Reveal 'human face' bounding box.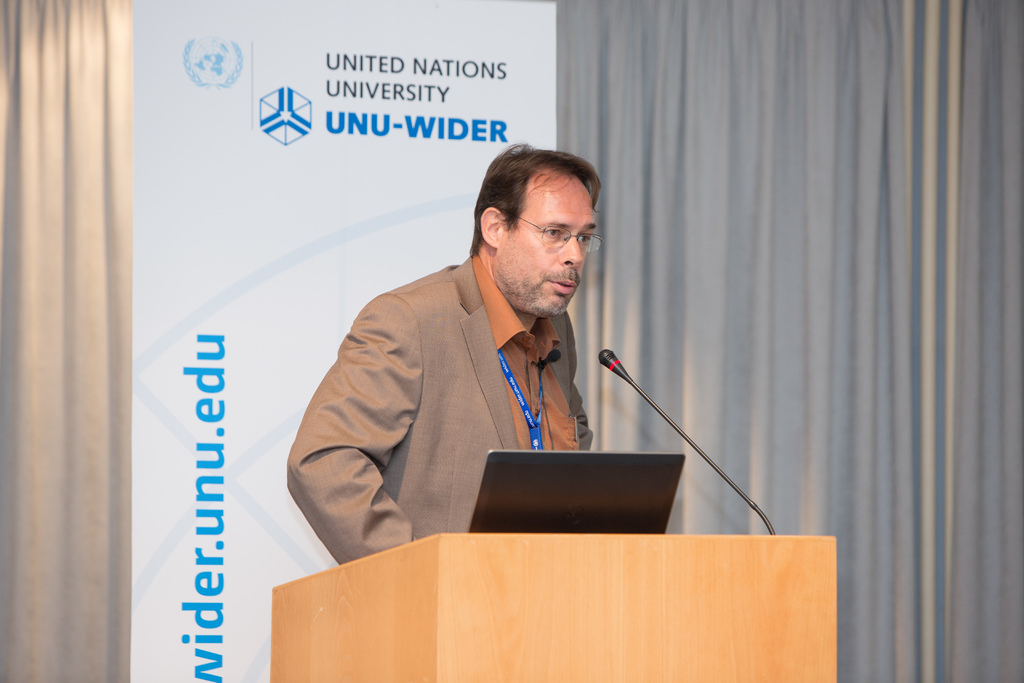
Revealed: bbox=[496, 173, 593, 316].
